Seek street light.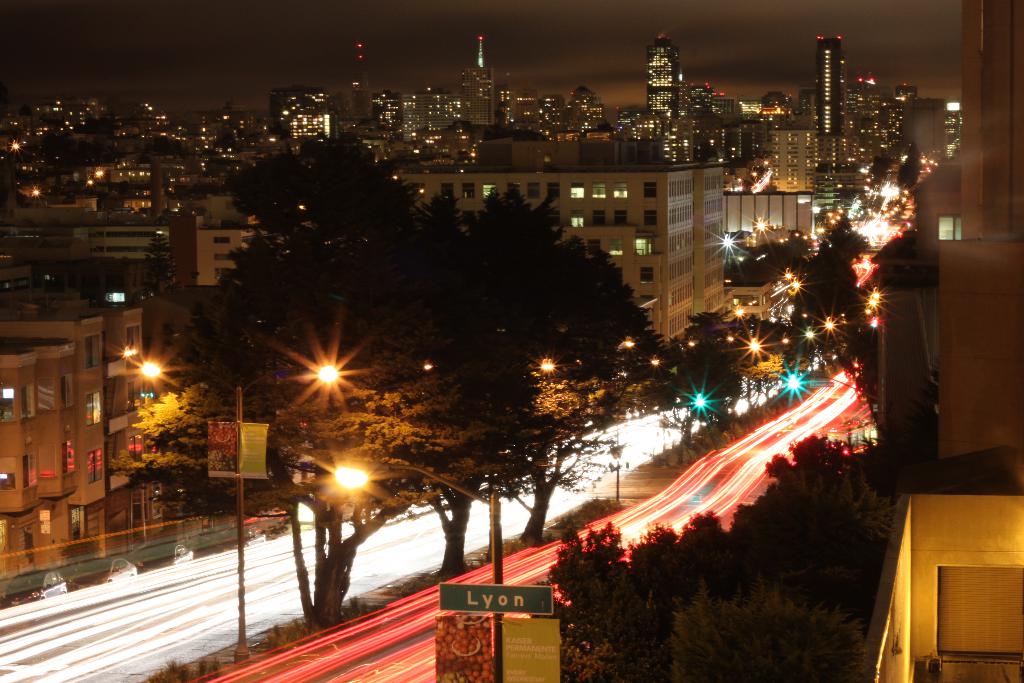
[left=236, top=351, right=371, bottom=661].
